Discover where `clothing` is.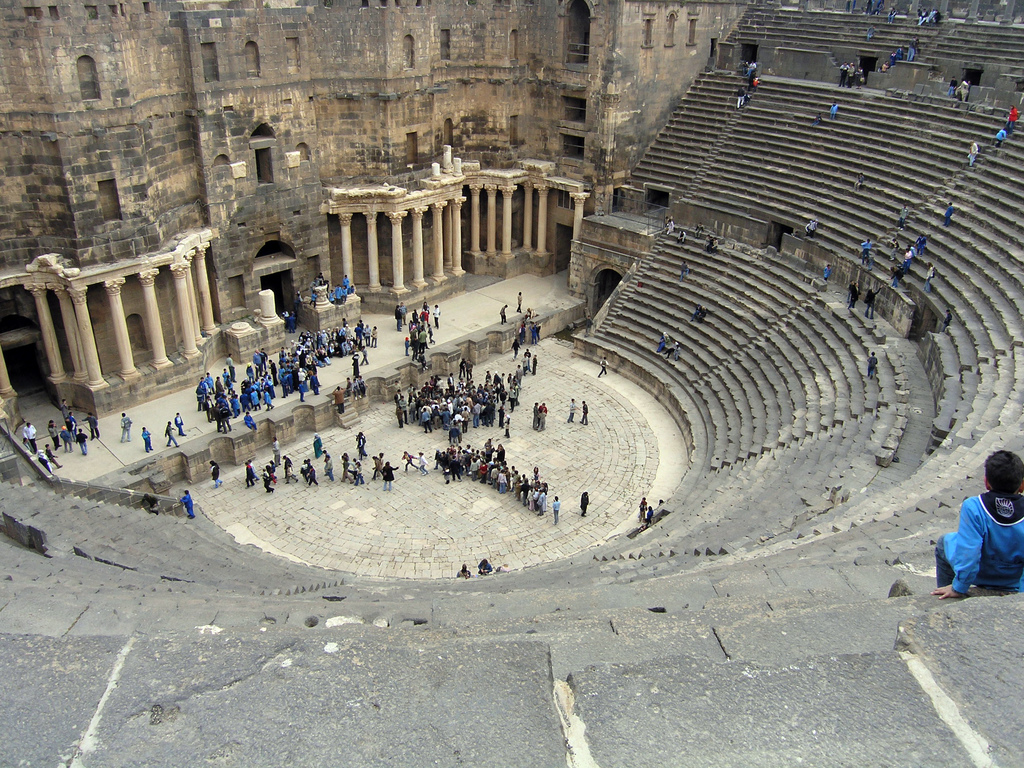
Discovered at pyautogui.locateOnScreen(140, 429, 149, 454).
